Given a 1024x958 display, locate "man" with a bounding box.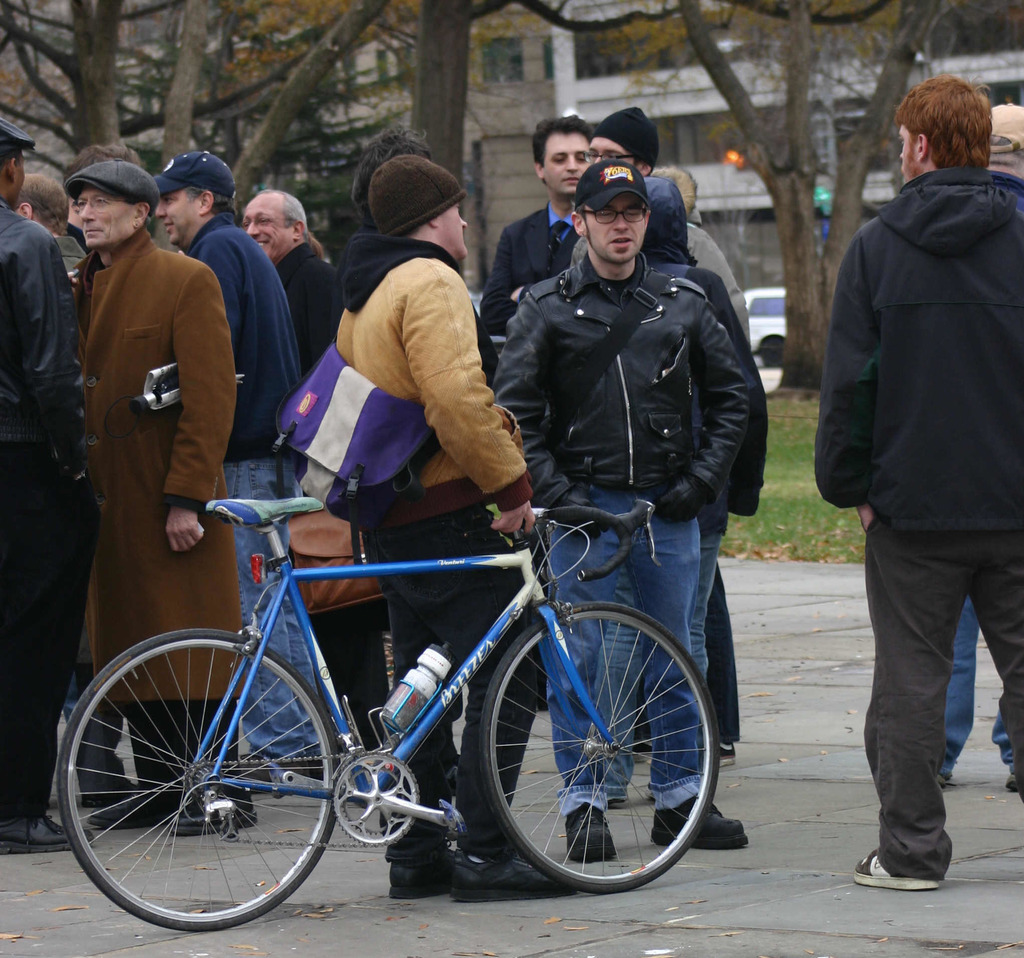
Located: 166/144/290/784.
